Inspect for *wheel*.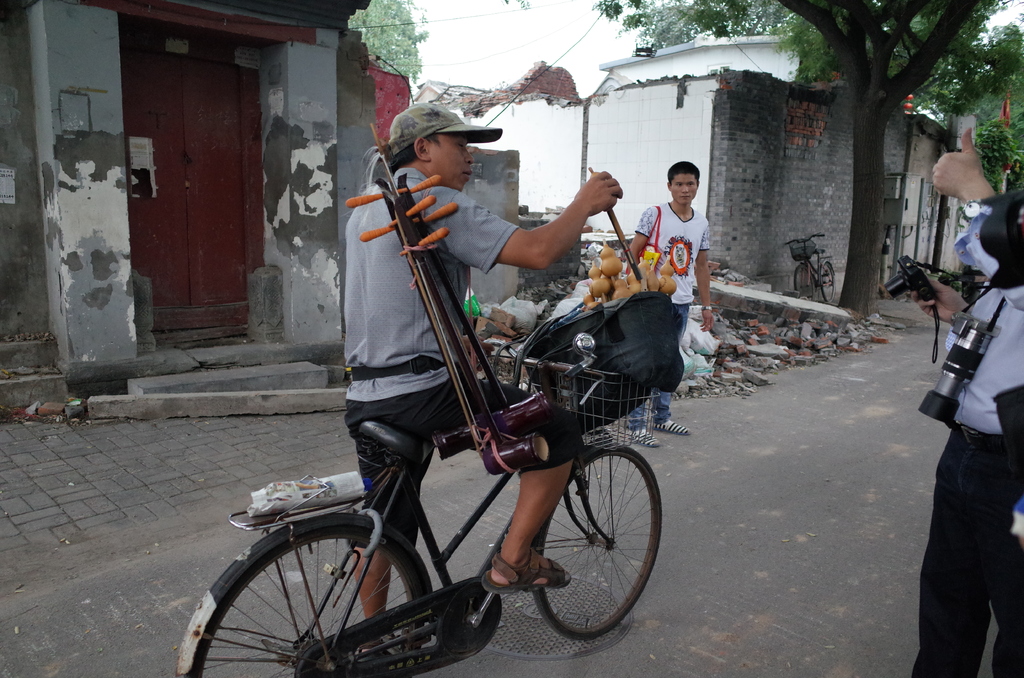
Inspection: bbox(790, 262, 812, 303).
